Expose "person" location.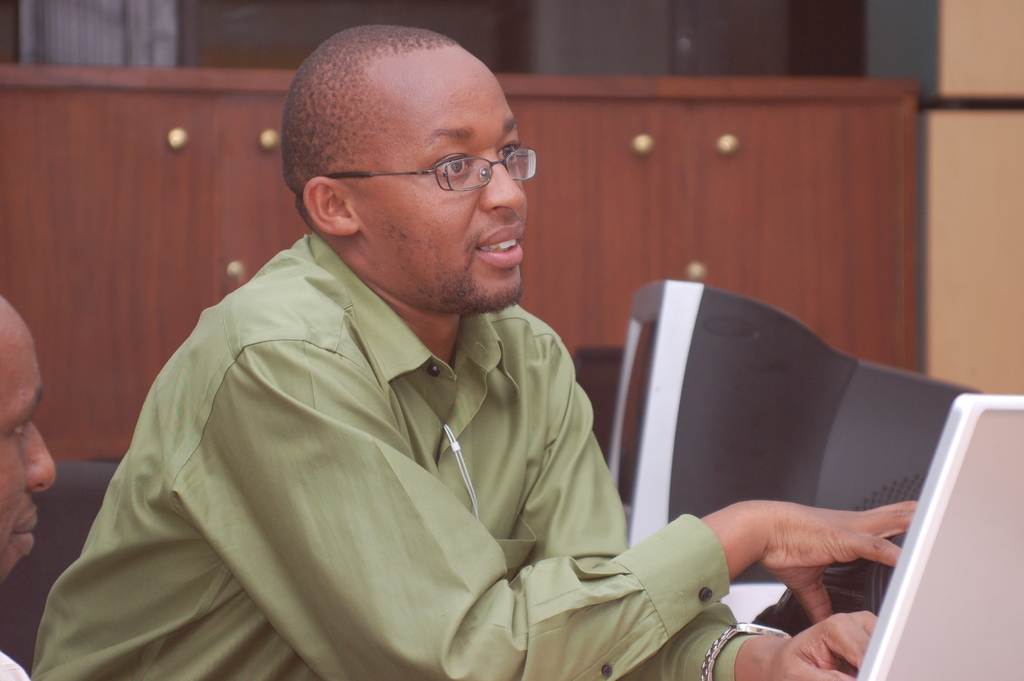
Exposed at detection(31, 22, 924, 680).
